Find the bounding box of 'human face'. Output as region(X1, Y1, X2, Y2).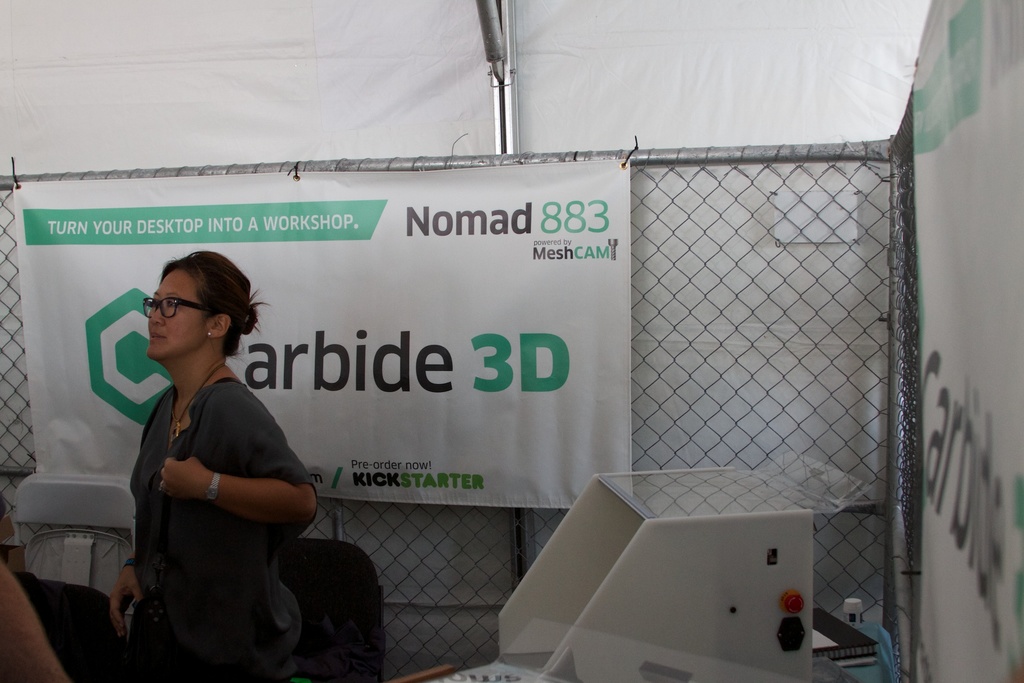
region(143, 267, 209, 377).
